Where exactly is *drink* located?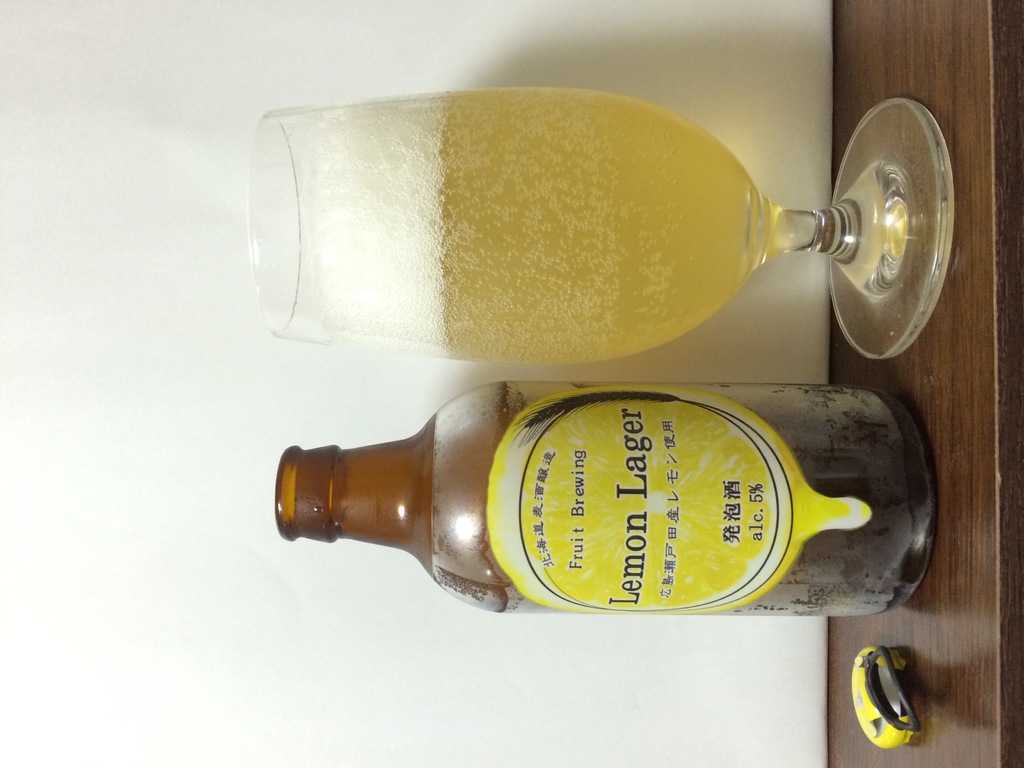
Its bounding box is x1=202 y1=101 x2=945 y2=398.
